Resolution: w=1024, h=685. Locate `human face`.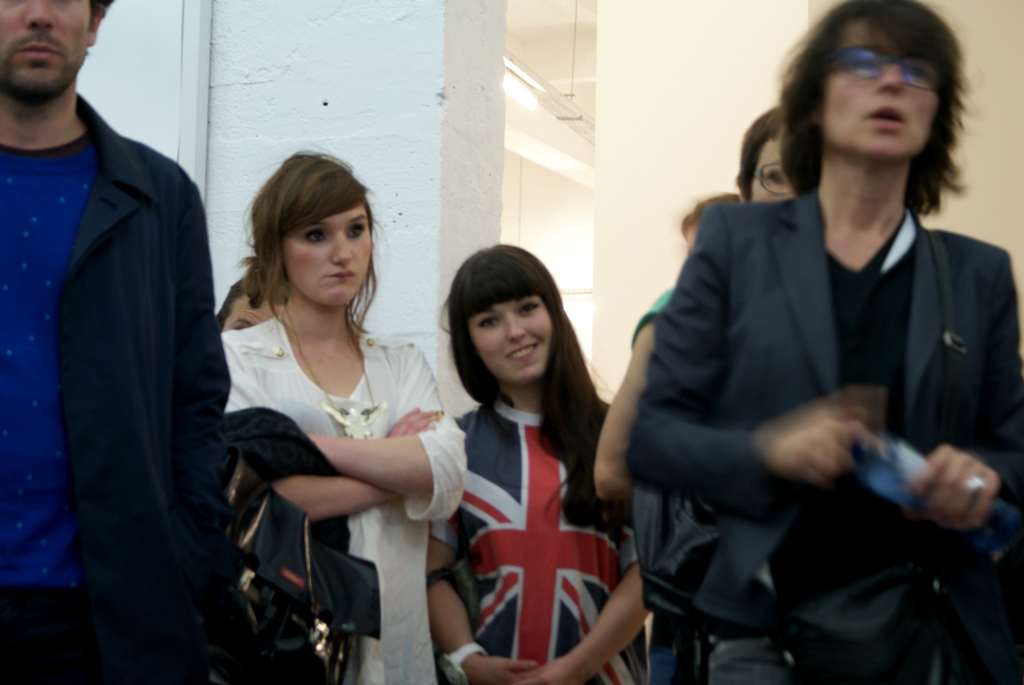
{"x1": 0, "y1": 0, "x2": 90, "y2": 100}.
